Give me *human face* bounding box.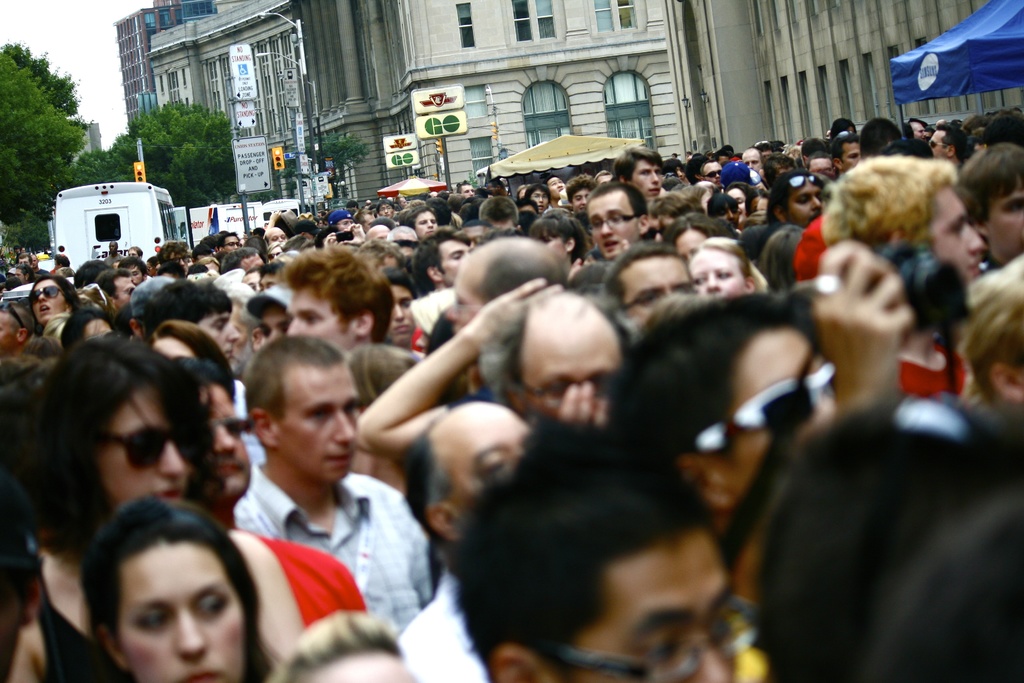
{"left": 843, "top": 146, "right": 857, "bottom": 169}.
